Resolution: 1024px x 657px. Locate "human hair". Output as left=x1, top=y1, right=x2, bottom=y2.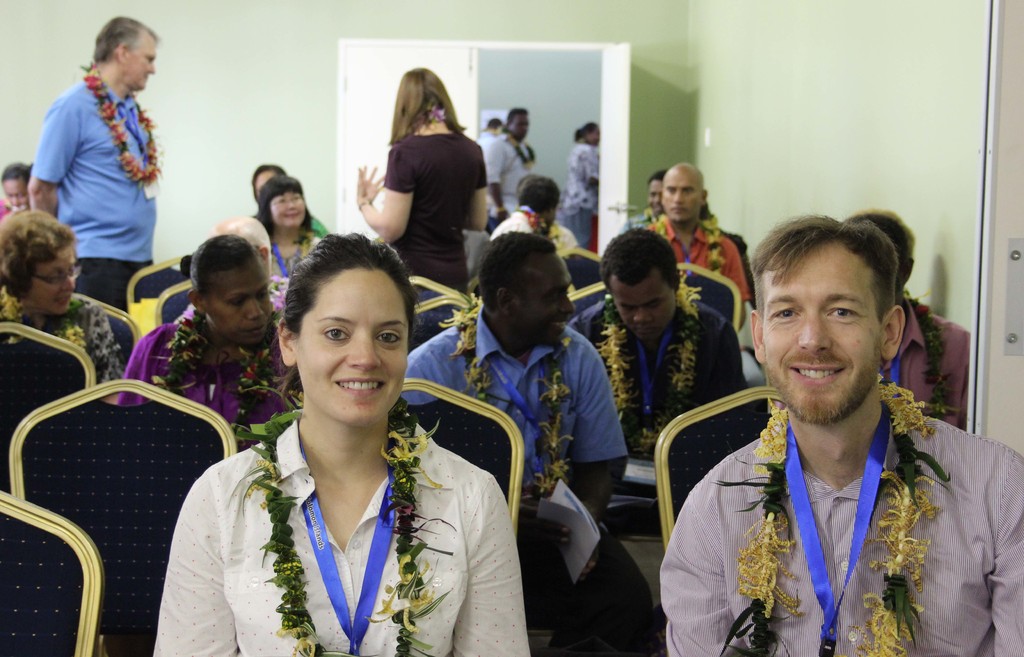
left=746, top=209, right=899, bottom=330.
